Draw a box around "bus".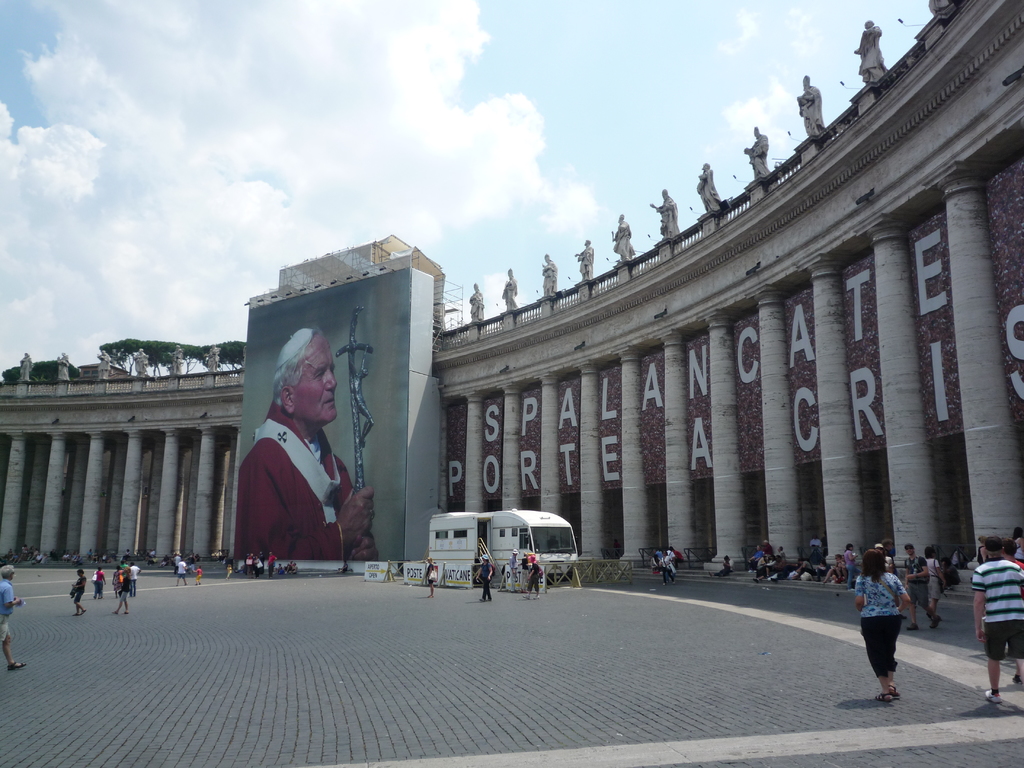
<box>424,500,579,587</box>.
